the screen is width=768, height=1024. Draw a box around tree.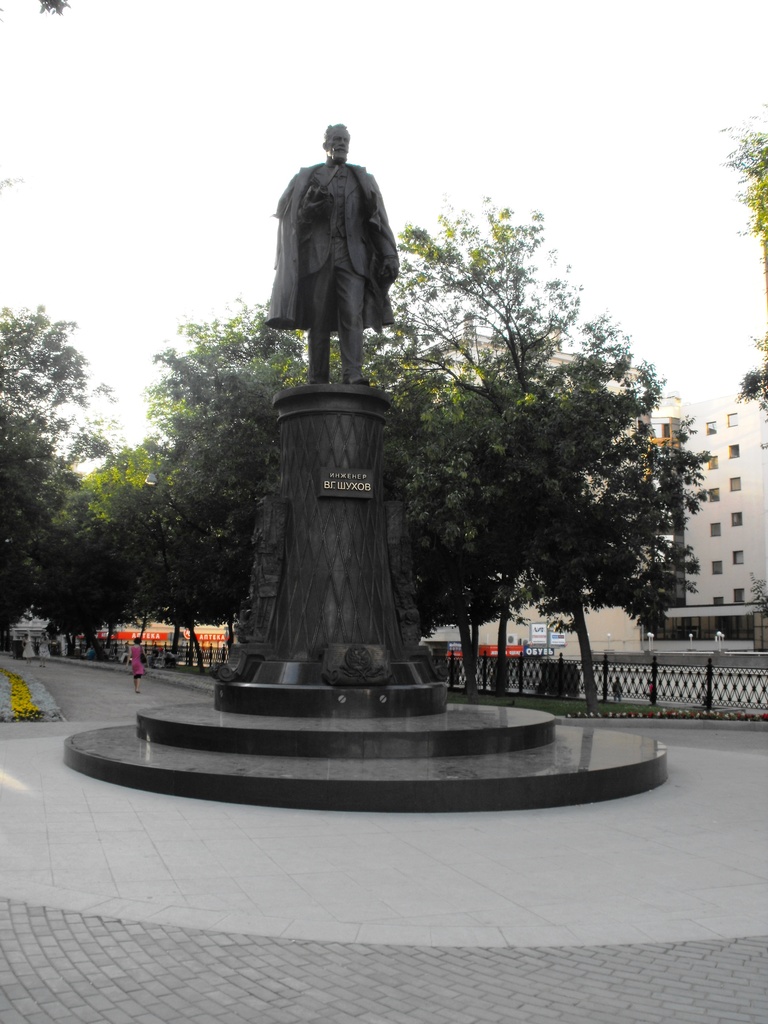
<box>733,330,767,419</box>.
